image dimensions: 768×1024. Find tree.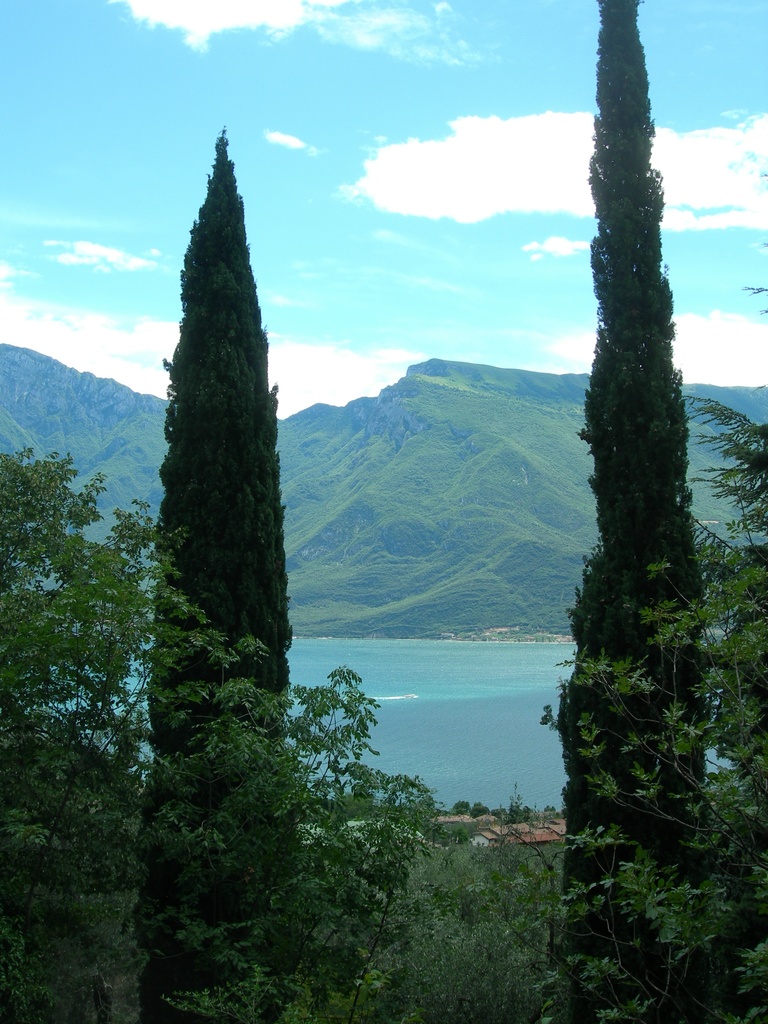
rect(544, 285, 767, 1023).
